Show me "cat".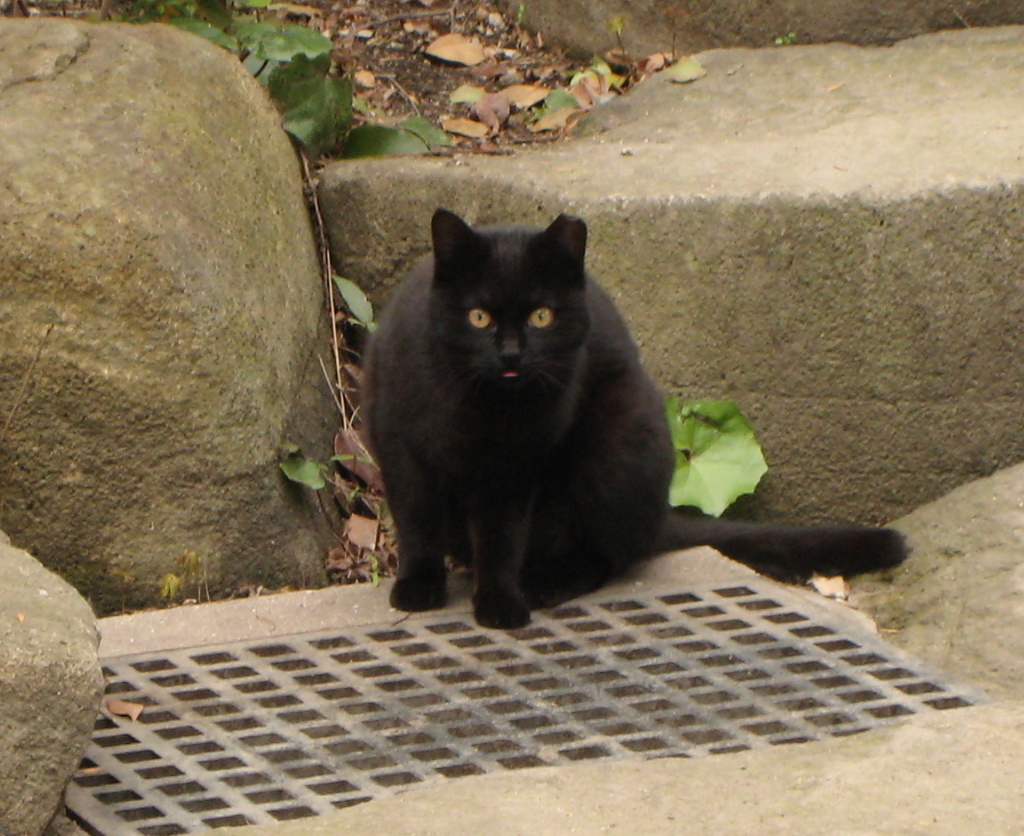
"cat" is here: box(350, 210, 914, 637).
